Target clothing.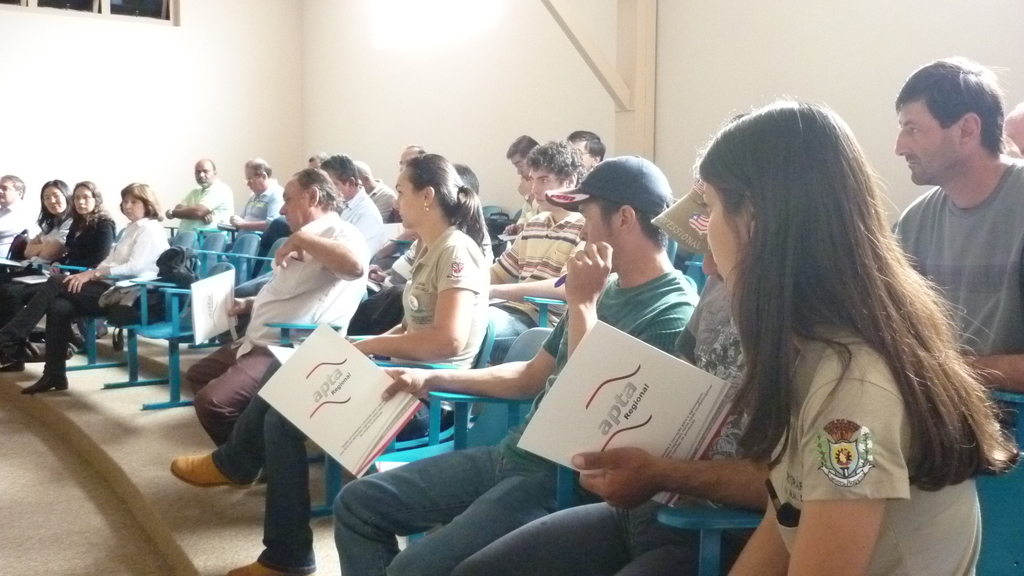
Target region: bbox(887, 150, 1023, 406).
